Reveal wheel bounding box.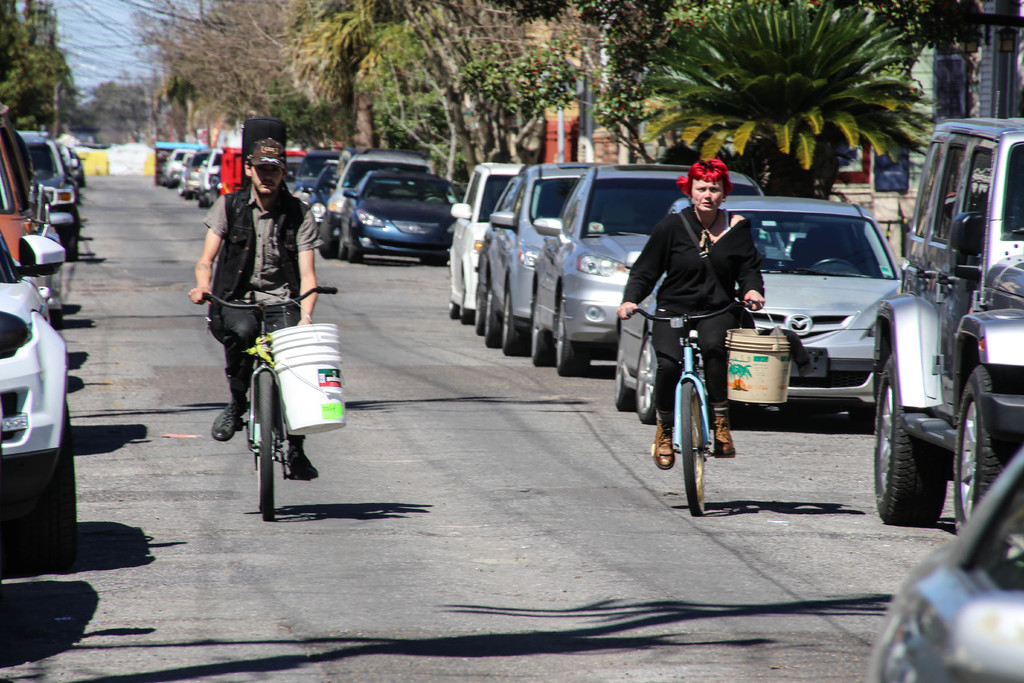
Revealed: bbox=(872, 347, 942, 526).
